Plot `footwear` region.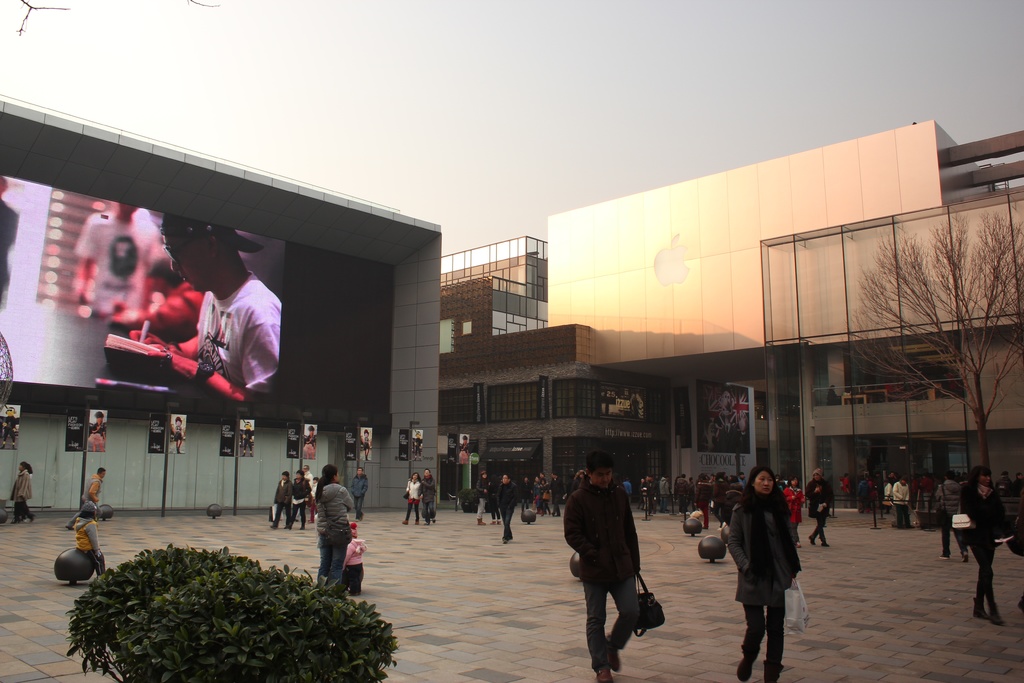
Plotted at (left=413, top=519, right=422, bottom=524).
